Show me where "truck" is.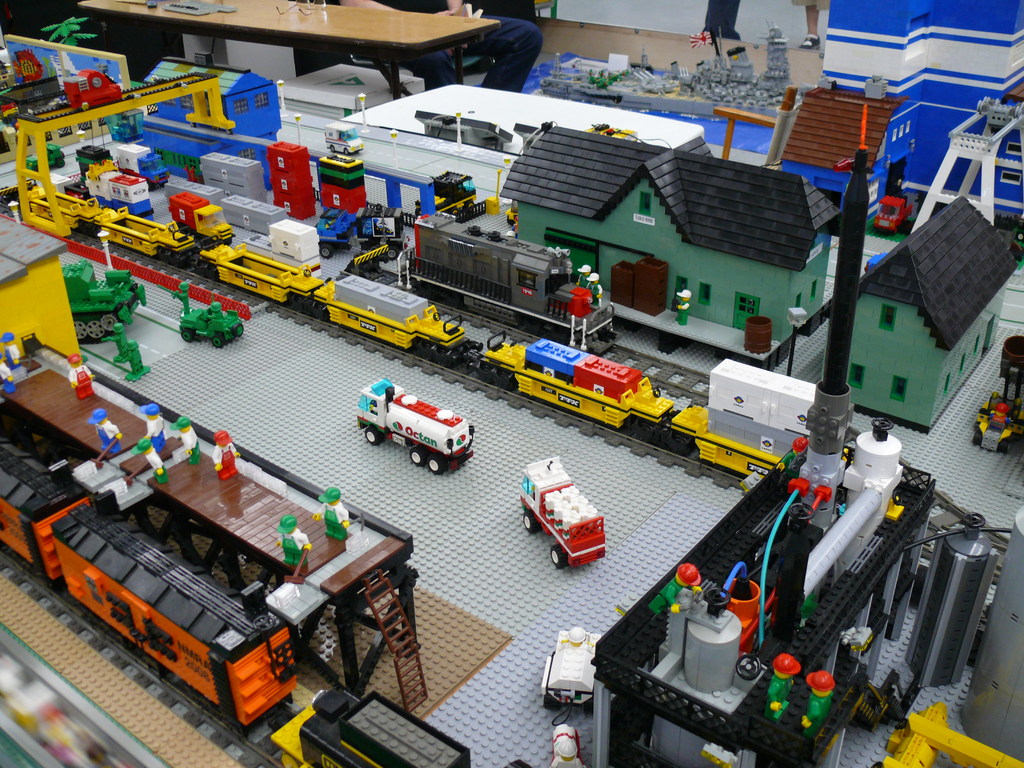
"truck" is at left=551, top=724, right=586, bottom=753.
